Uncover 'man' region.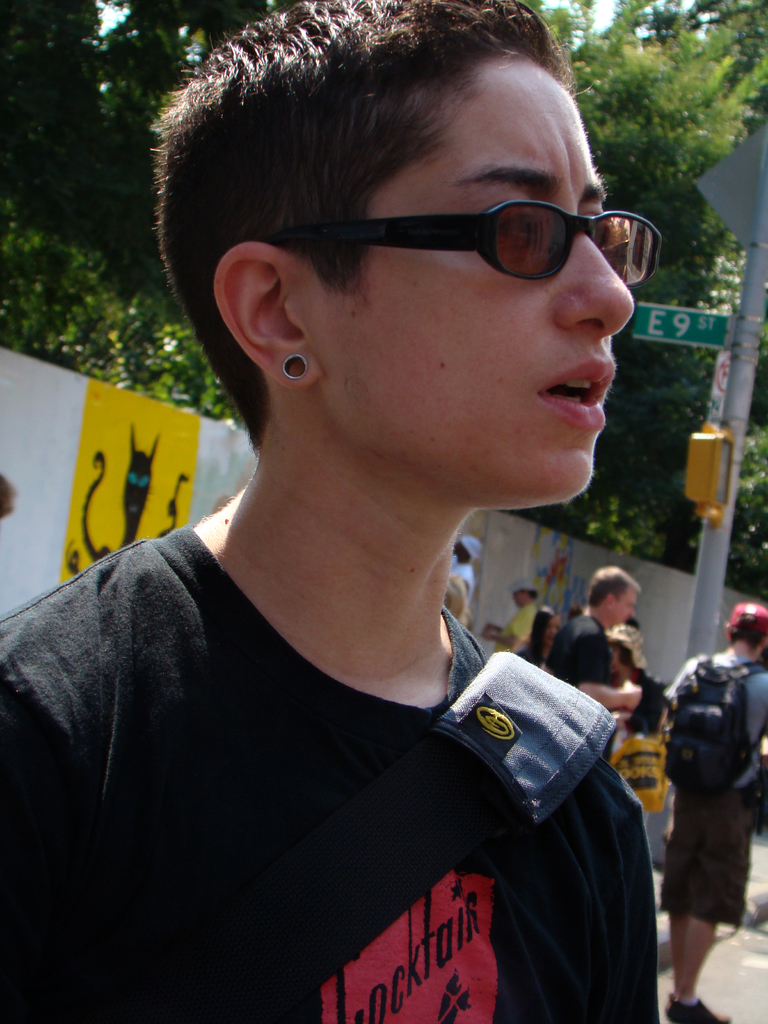
Uncovered: x1=546, y1=558, x2=645, y2=715.
